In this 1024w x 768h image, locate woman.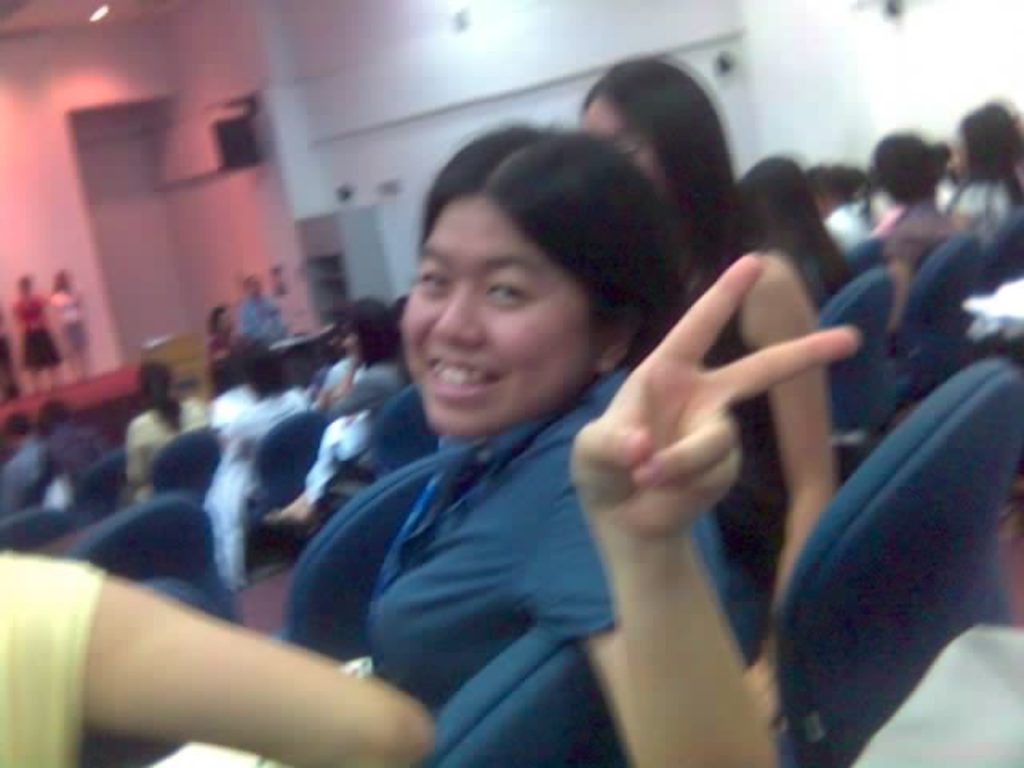
Bounding box: {"x1": 130, "y1": 368, "x2": 211, "y2": 502}.
